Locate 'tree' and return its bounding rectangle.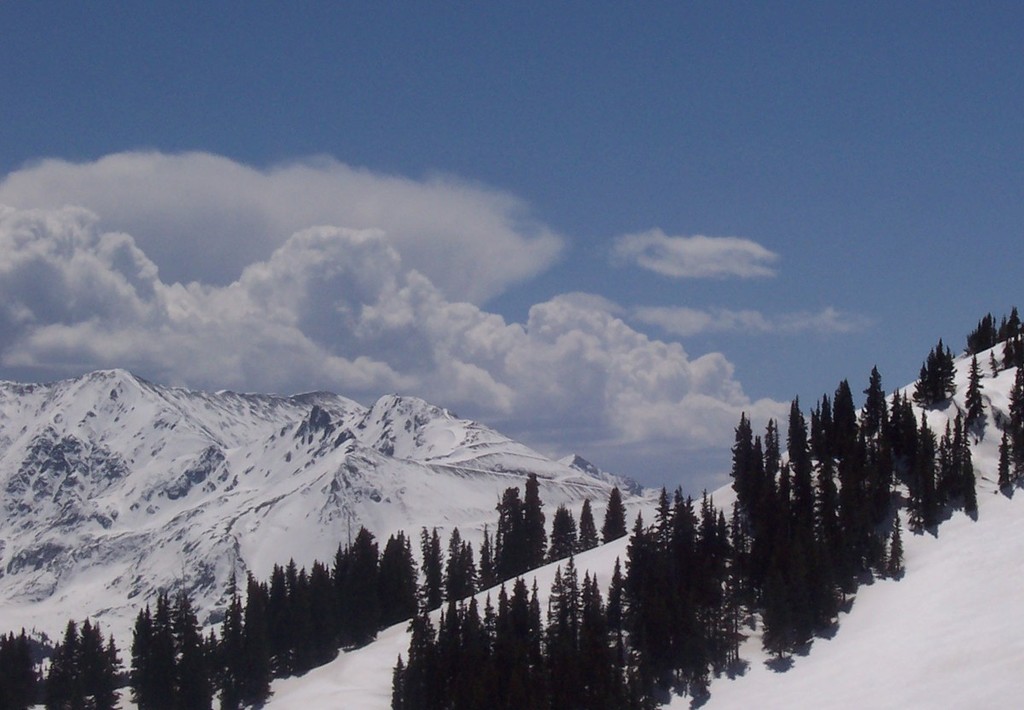
[left=577, top=498, right=601, bottom=552].
